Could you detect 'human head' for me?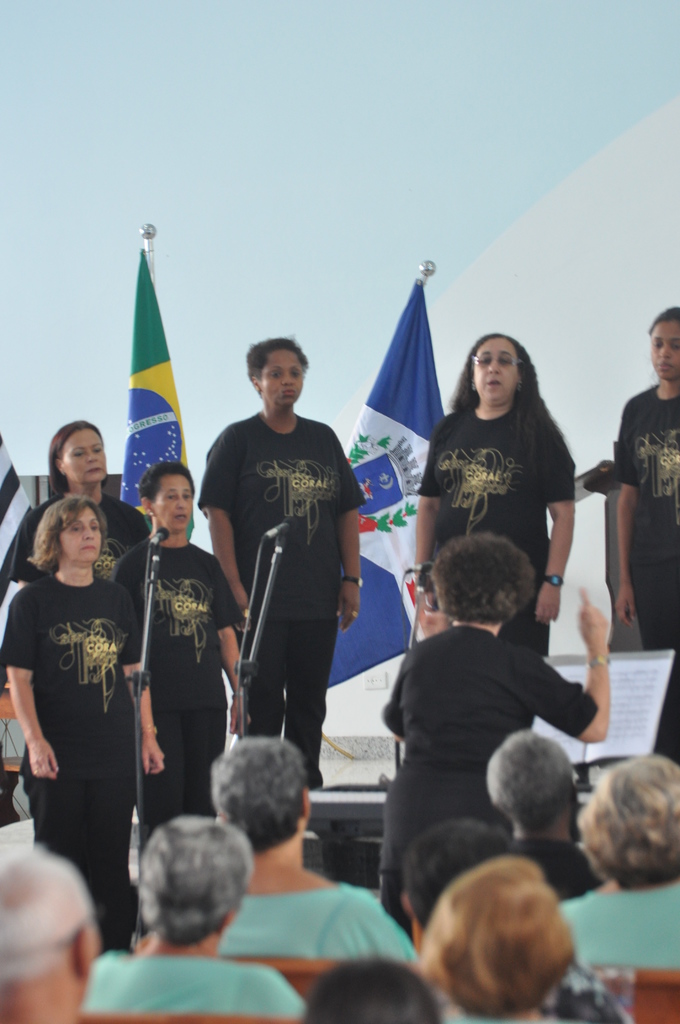
Detection result: (249, 333, 311, 409).
